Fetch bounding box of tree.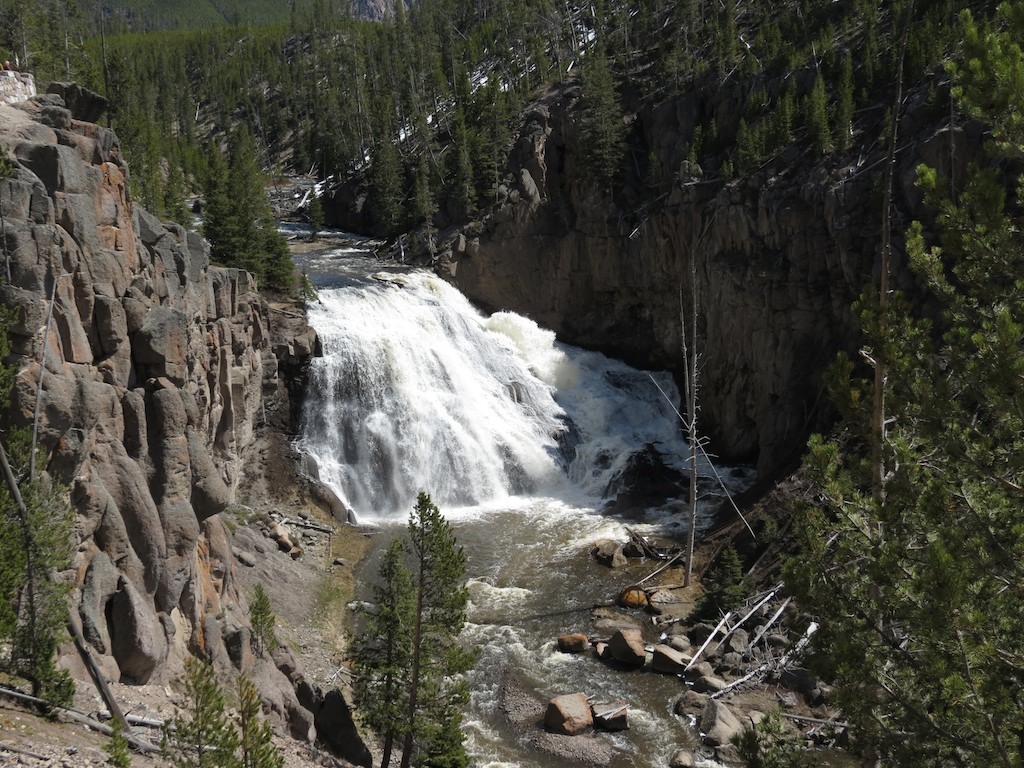
Bbox: x1=157 y1=645 x2=284 y2=767.
